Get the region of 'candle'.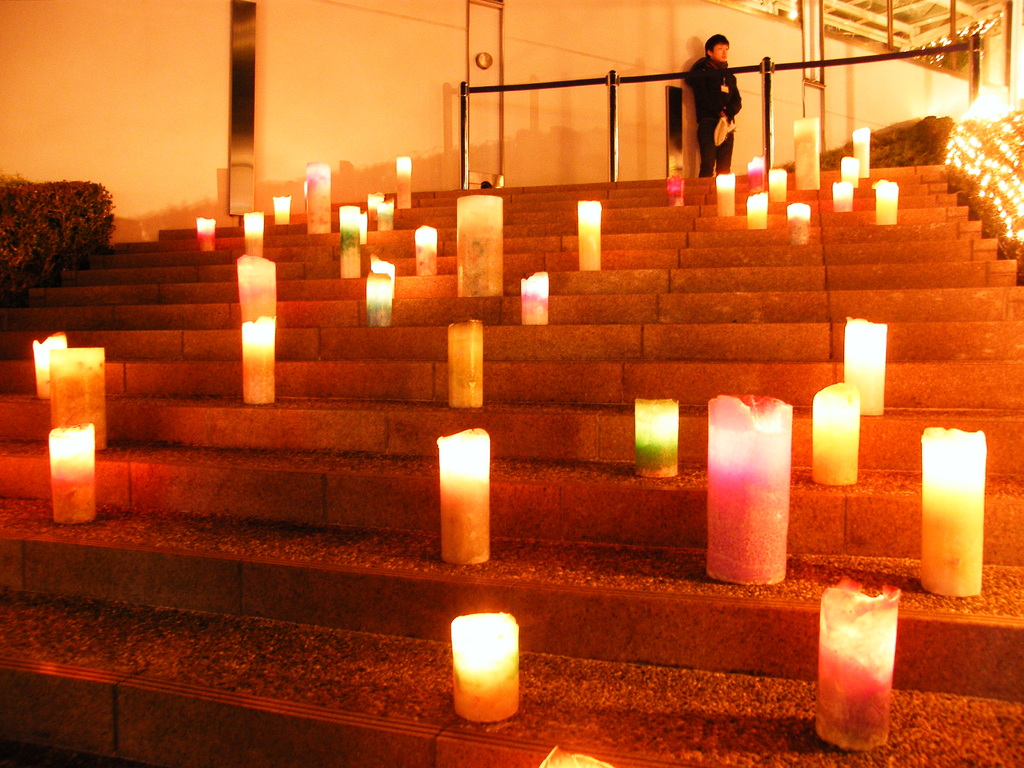
439, 429, 488, 565.
